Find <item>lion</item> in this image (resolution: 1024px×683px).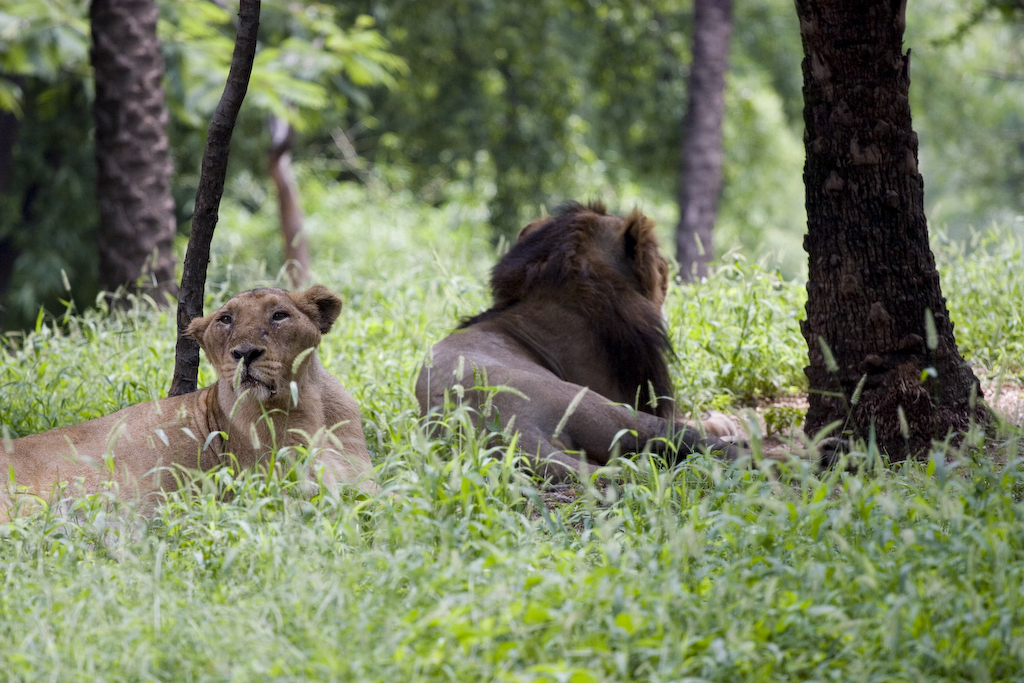
bbox(0, 286, 384, 528).
